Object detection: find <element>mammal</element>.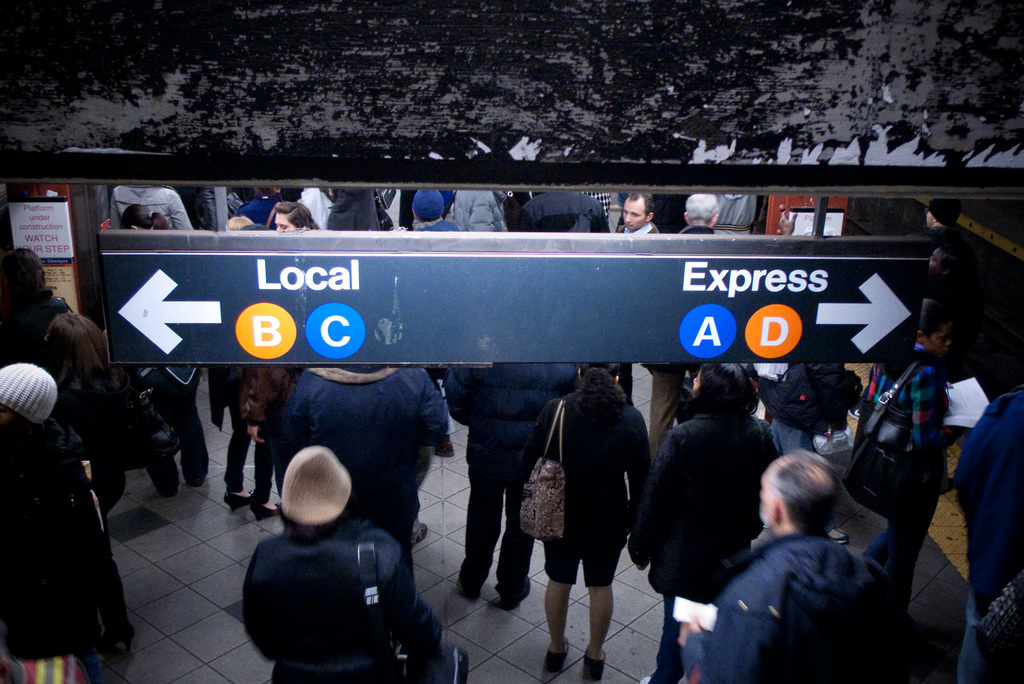
Rect(409, 185, 471, 456).
